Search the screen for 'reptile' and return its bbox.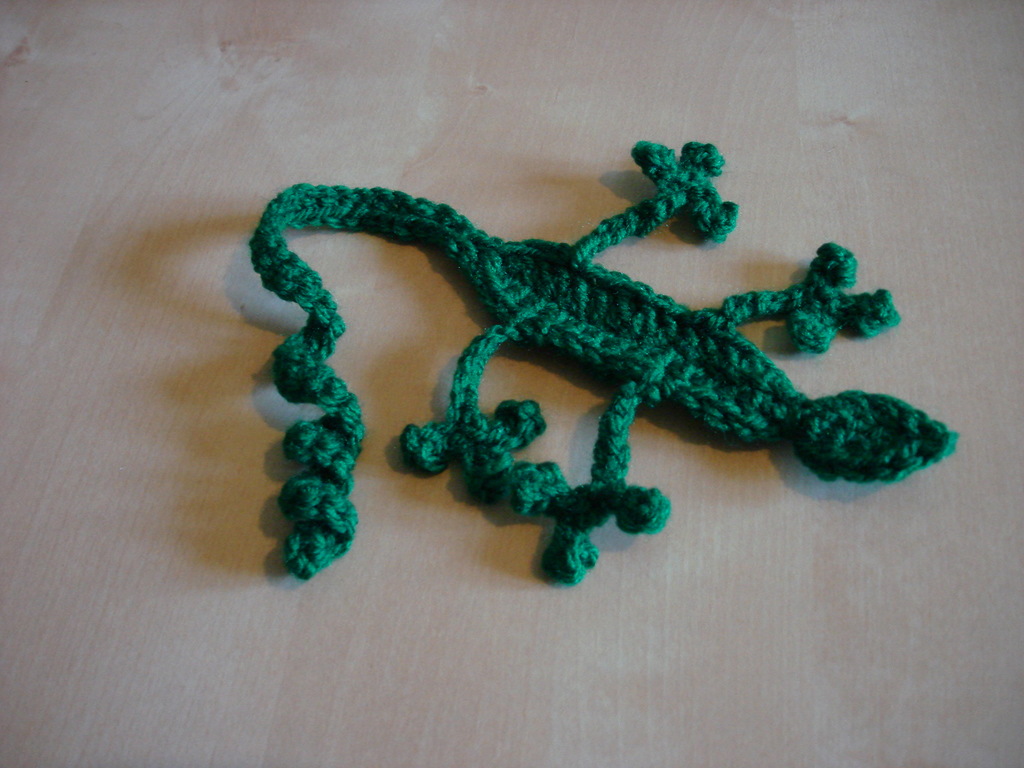
Found: [253,135,963,579].
